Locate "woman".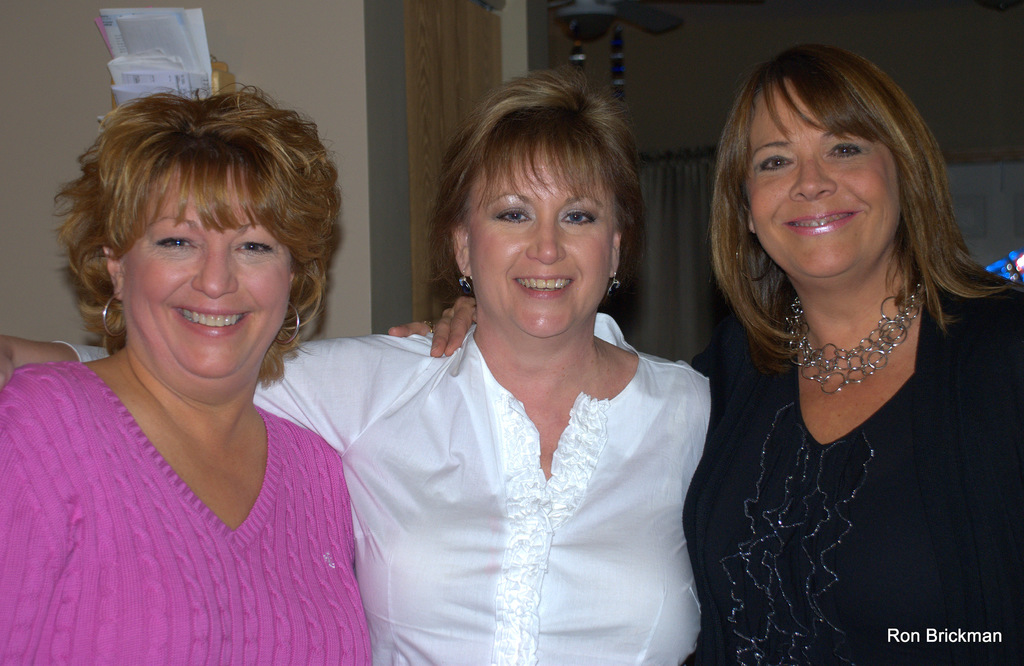
Bounding box: x1=387 y1=38 x2=1021 y2=665.
